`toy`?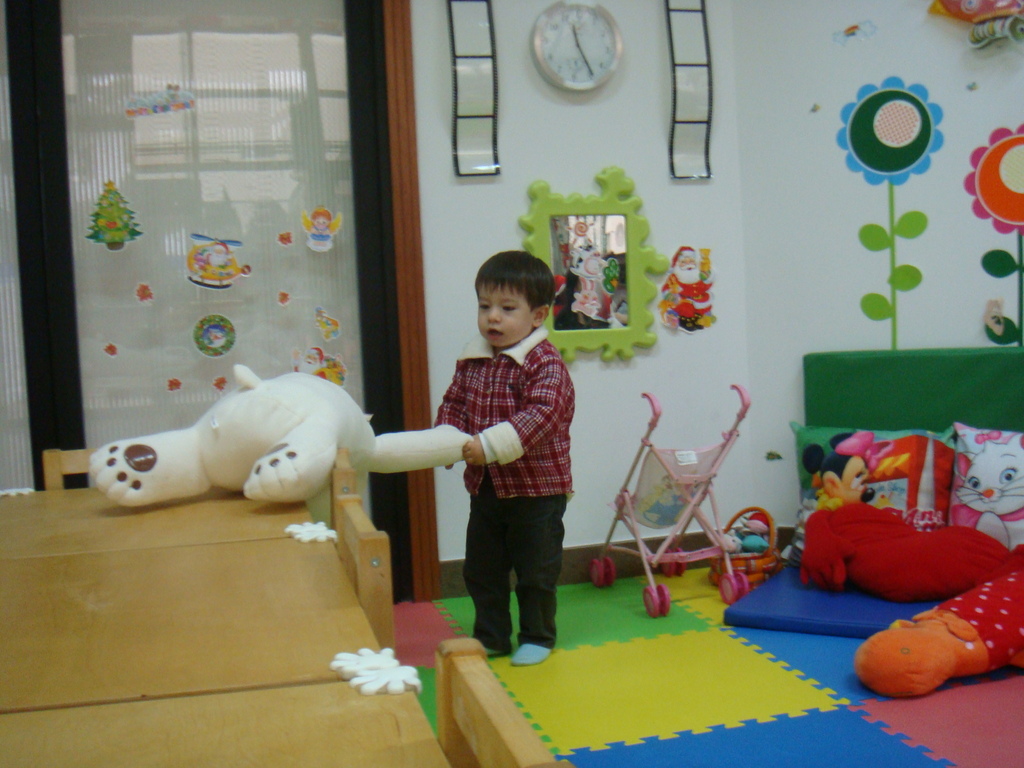
[796, 488, 1023, 586]
